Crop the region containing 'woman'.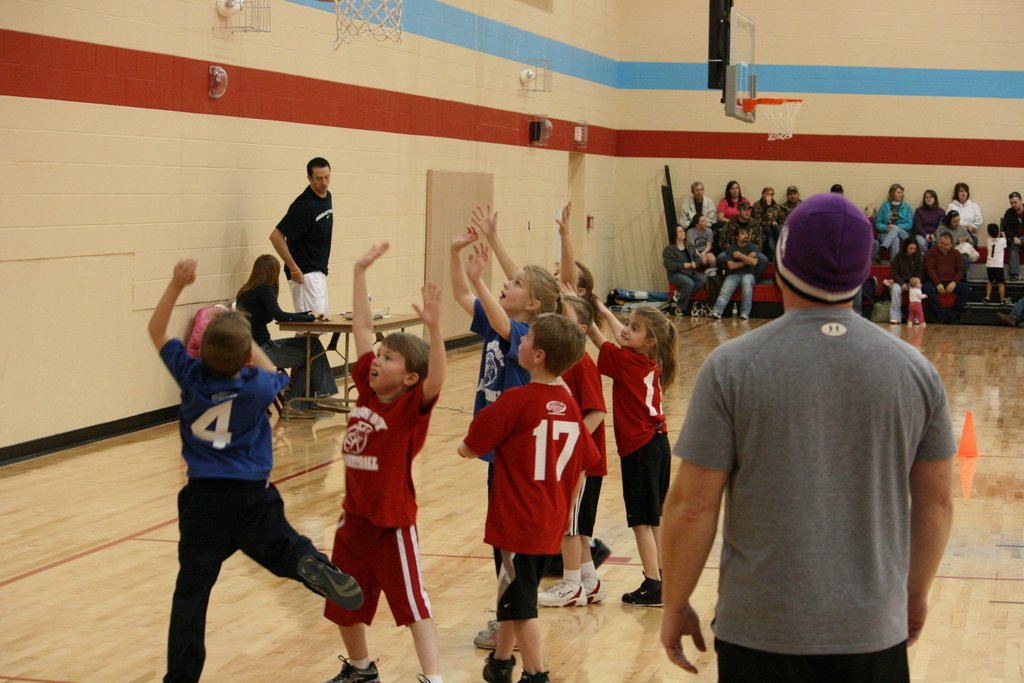
Crop region: rect(874, 181, 911, 264).
